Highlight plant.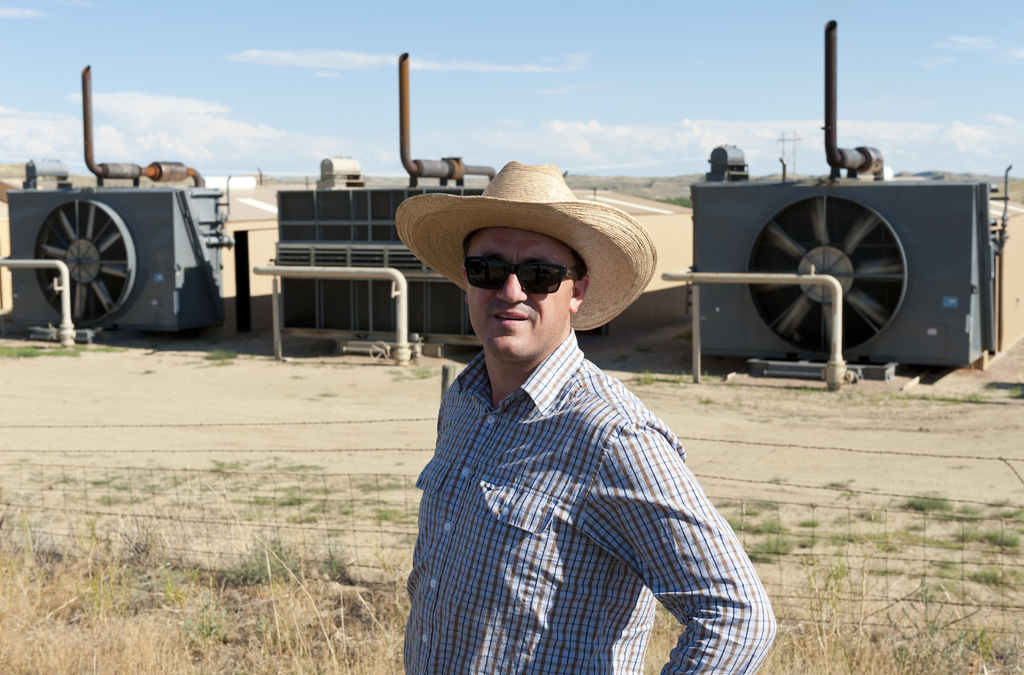
Highlighted region: detection(903, 489, 949, 517).
